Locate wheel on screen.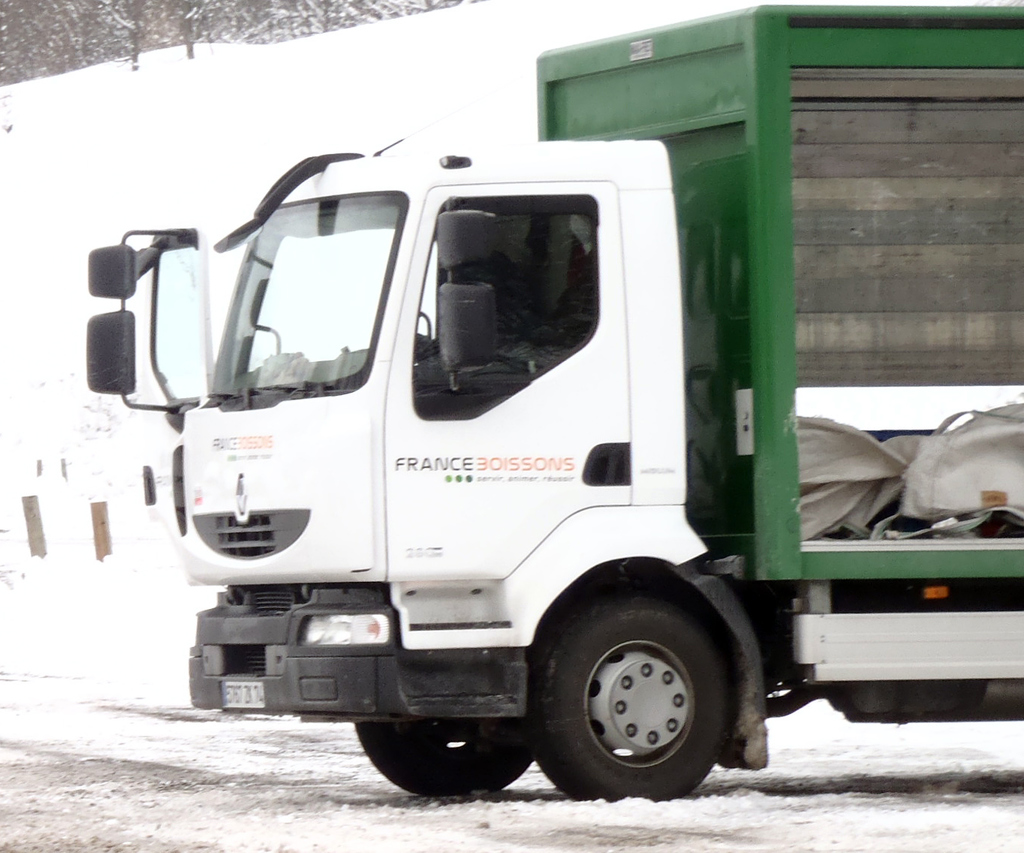
On screen at <box>541,607,744,797</box>.
